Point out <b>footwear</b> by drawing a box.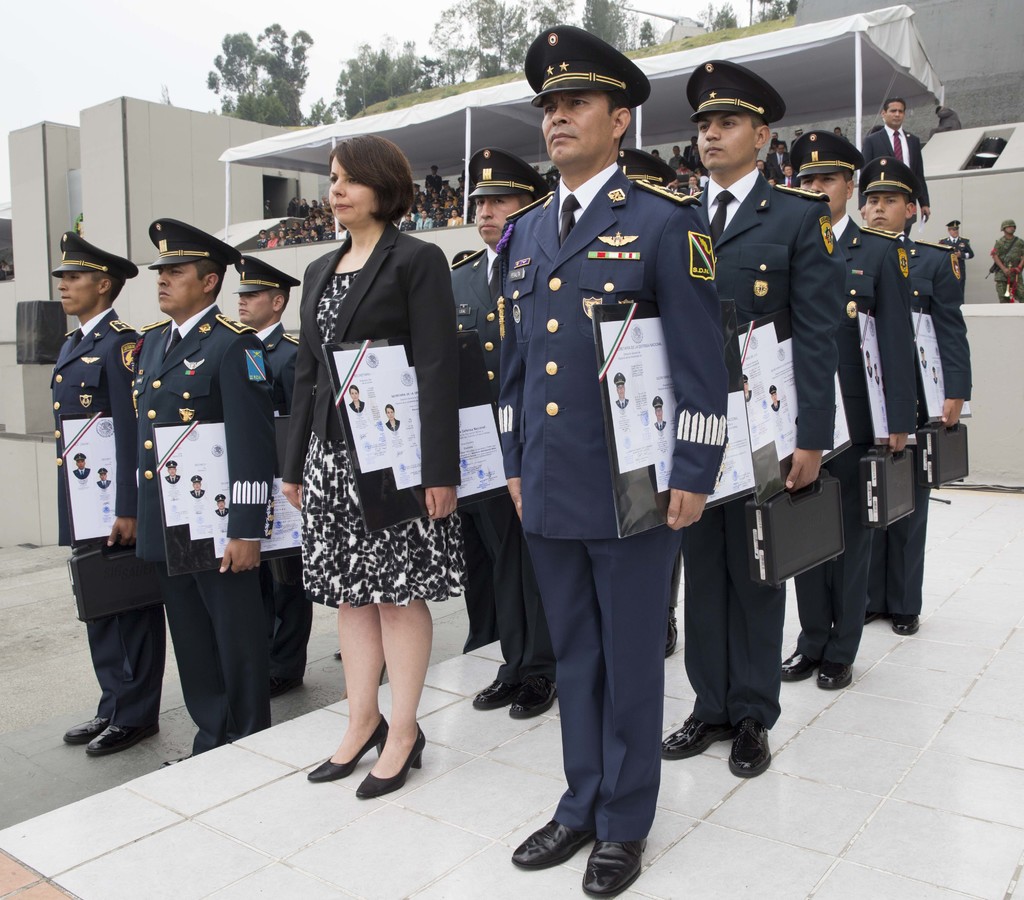
<box>660,712,735,764</box>.
